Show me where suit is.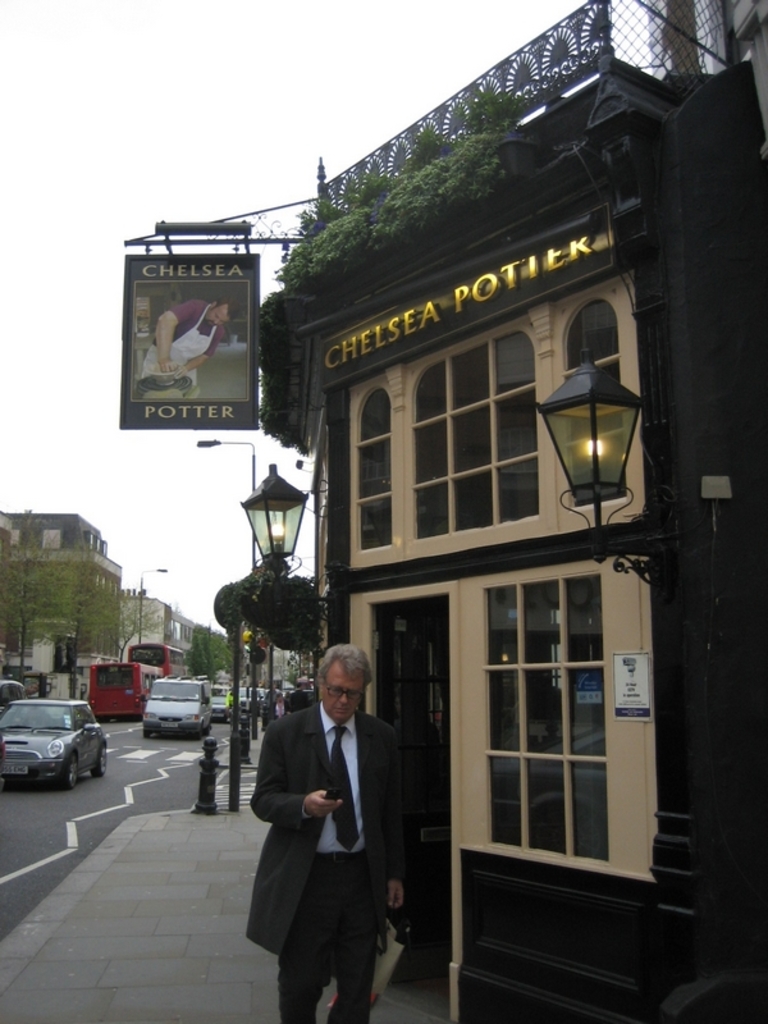
suit is at [252,639,415,1002].
